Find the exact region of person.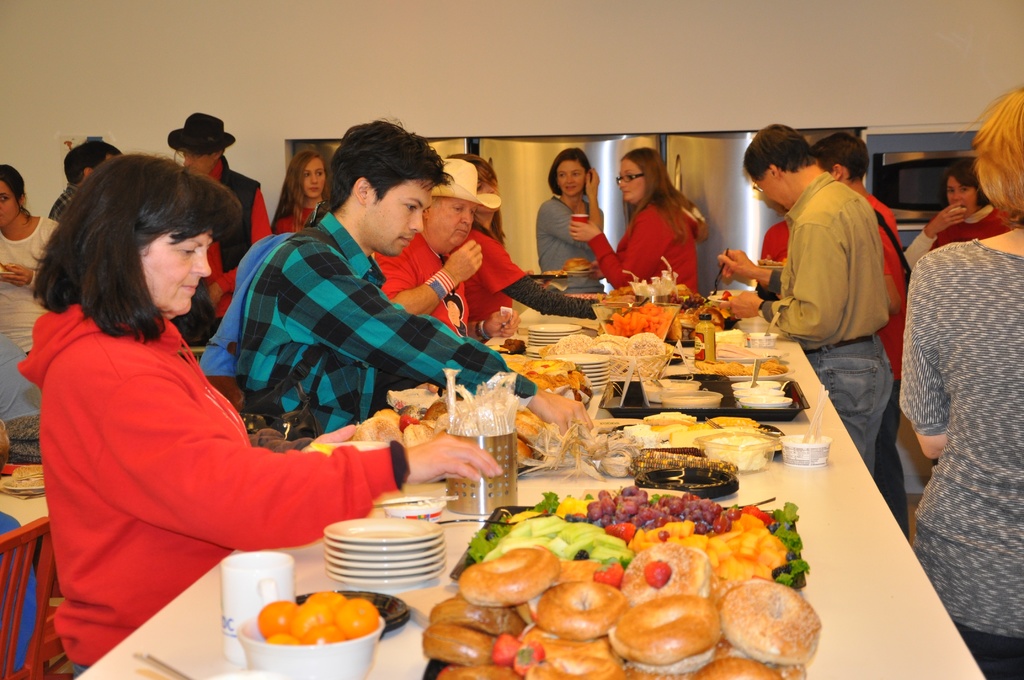
Exact region: (left=755, top=218, right=784, bottom=265).
